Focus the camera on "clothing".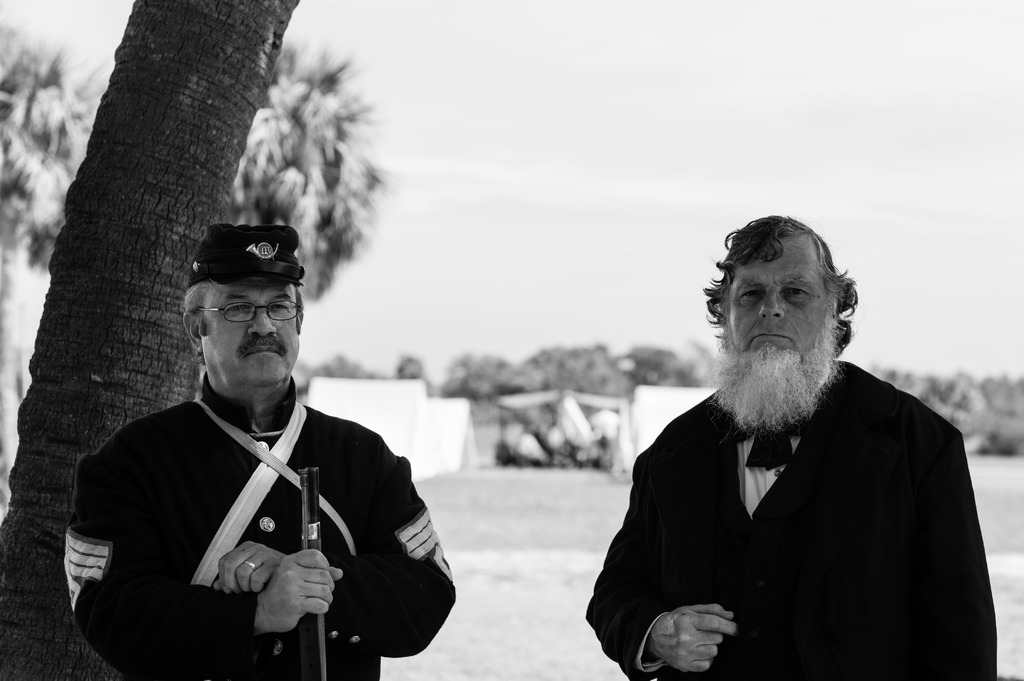
Focus region: (x1=586, y1=364, x2=993, y2=680).
